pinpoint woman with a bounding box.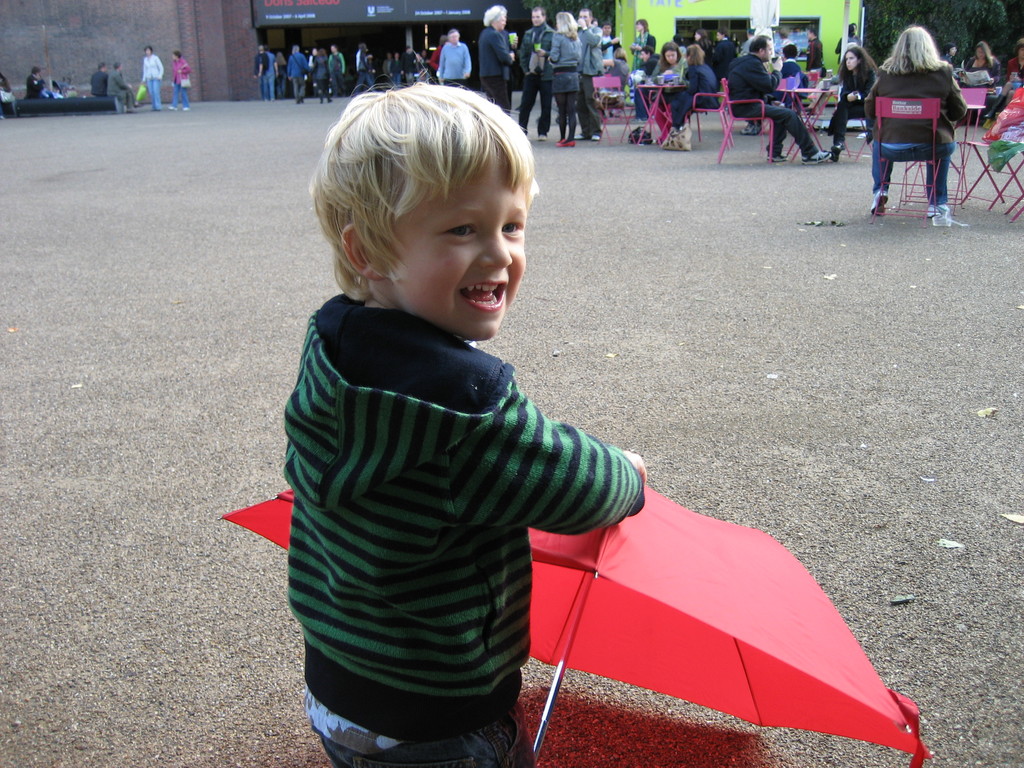
<region>477, 12, 517, 115</region>.
